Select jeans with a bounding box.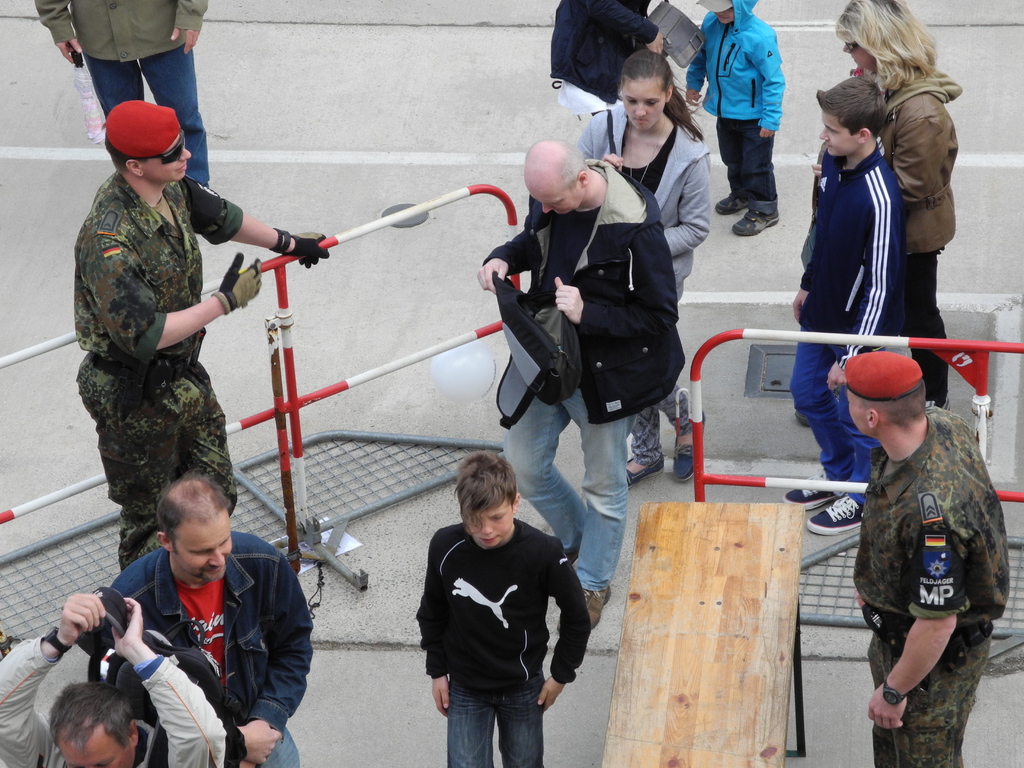
[716, 114, 785, 207].
